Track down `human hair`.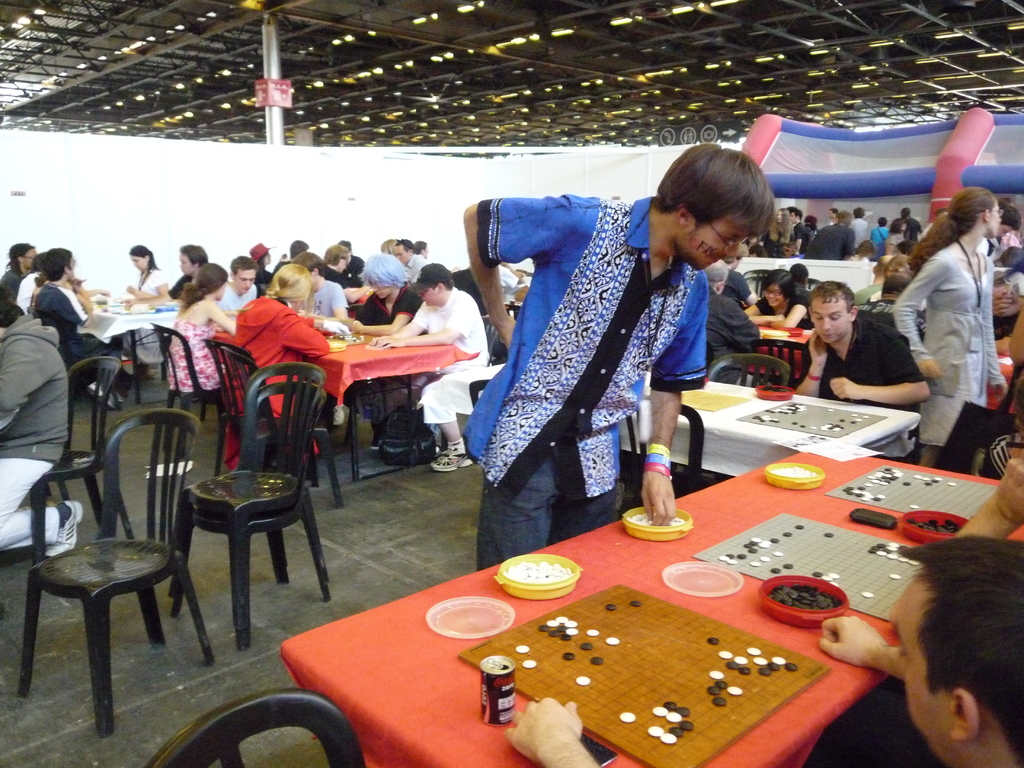
Tracked to 854, 238, 872, 260.
